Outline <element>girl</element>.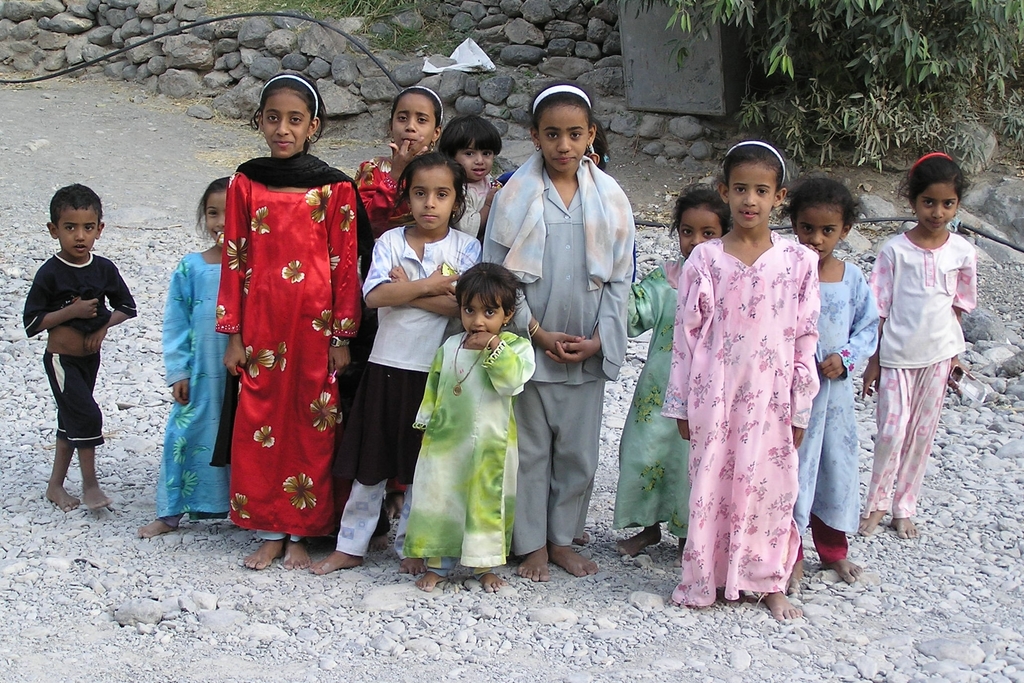
Outline: box(305, 149, 491, 572).
